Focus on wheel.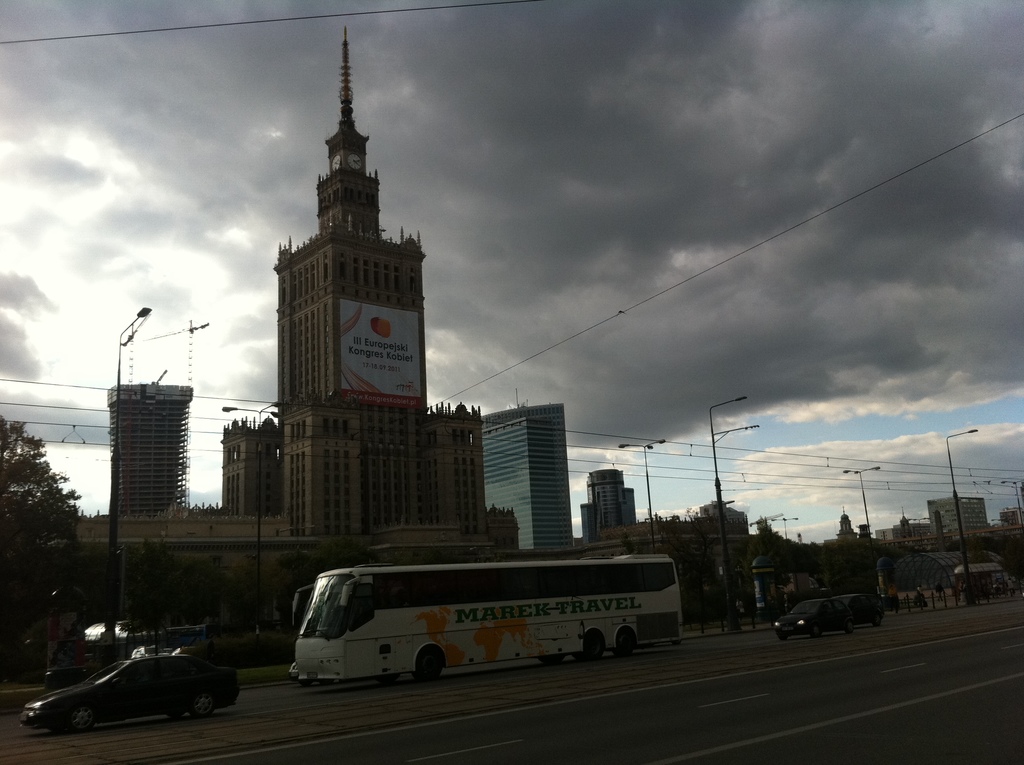
Focused at x1=843, y1=616, x2=854, y2=634.
